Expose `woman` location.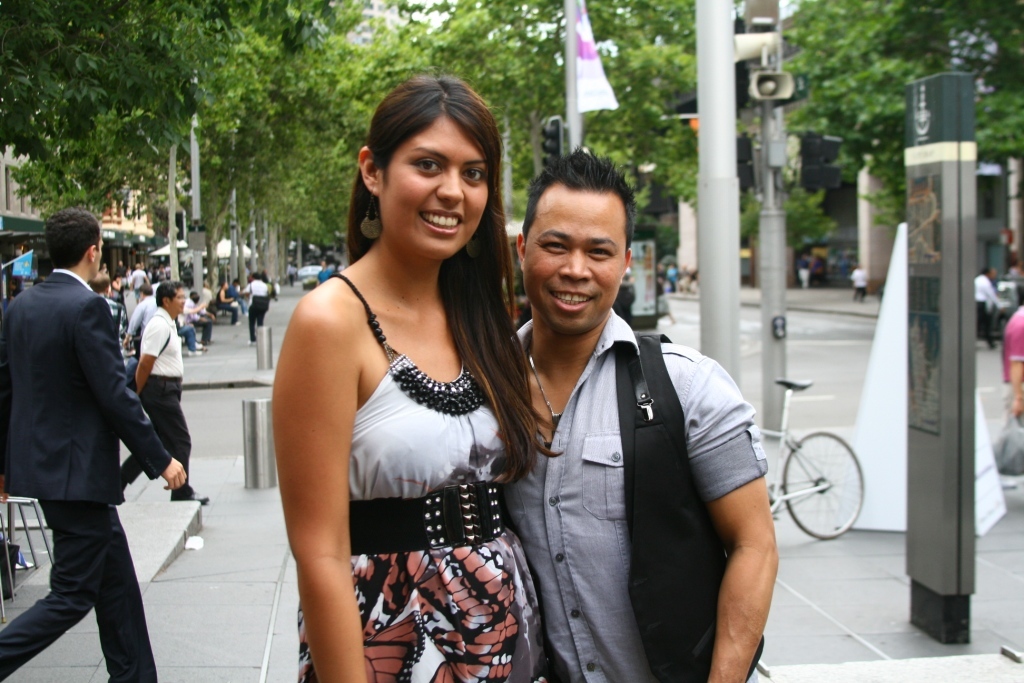
Exposed at left=248, top=93, right=551, bottom=680.
